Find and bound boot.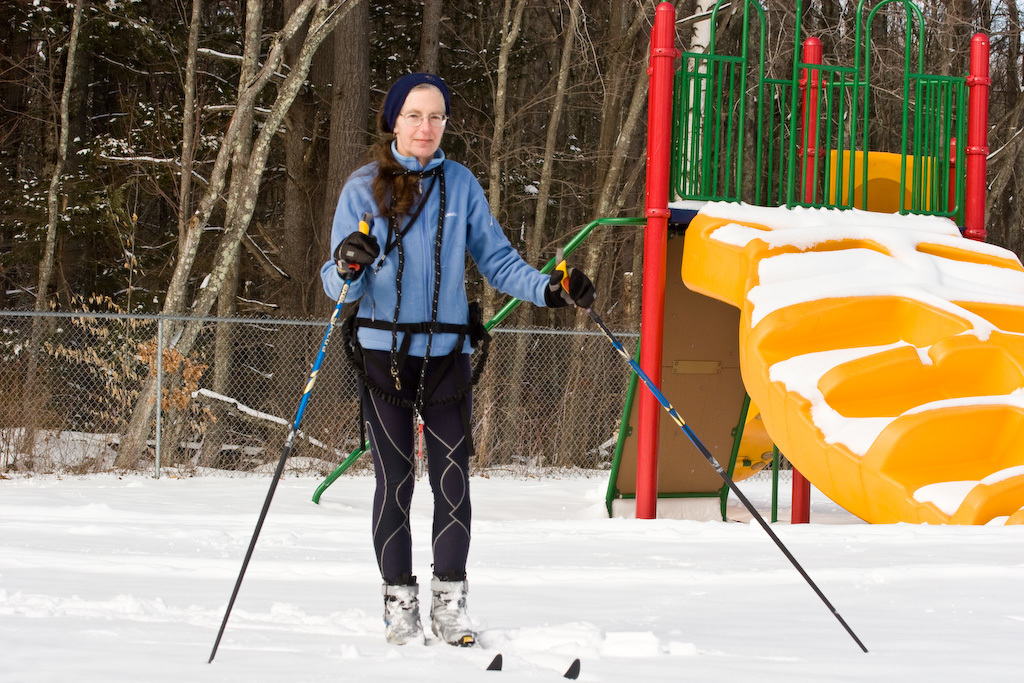
Bound: {"x1": 372, "y1": 574, "x2": 429, "y2": 650}.
